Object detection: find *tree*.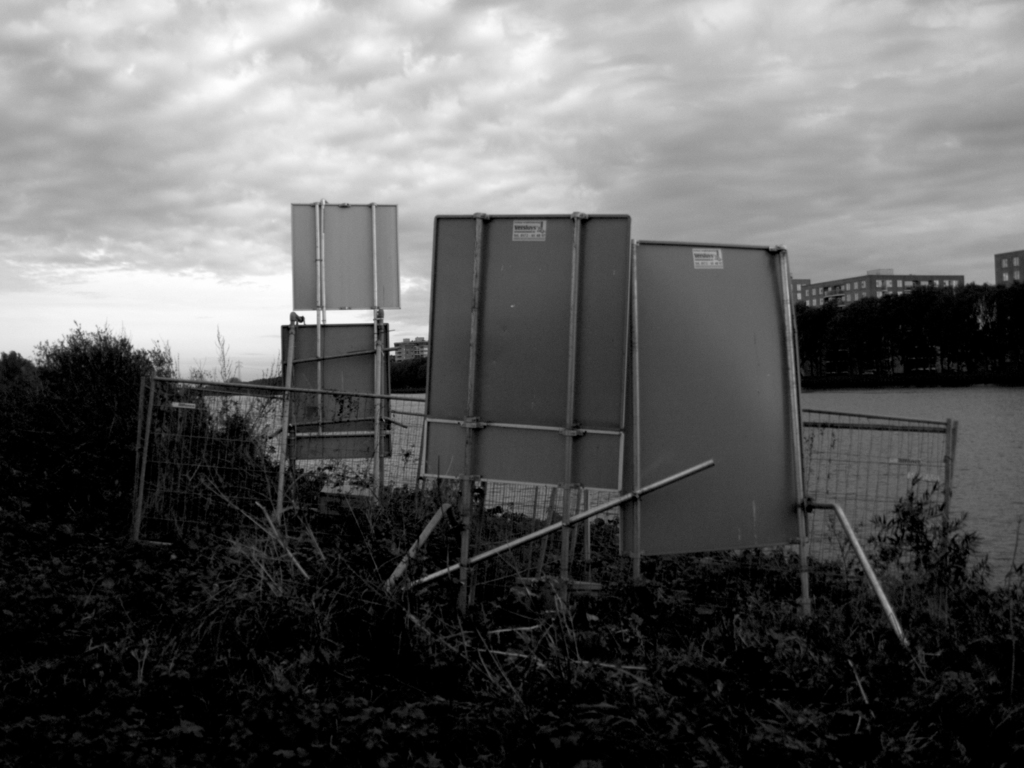
<bbox>23, 291, 154, 492</bbox>.
